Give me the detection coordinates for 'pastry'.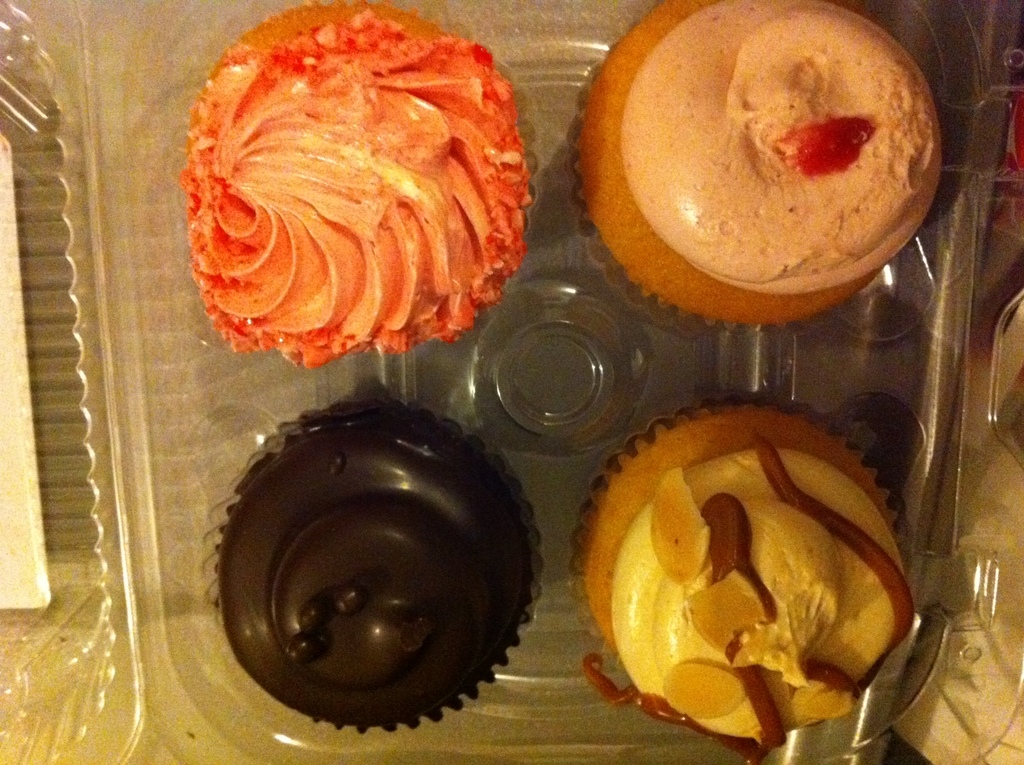
region(576, 406, 906, 748).
